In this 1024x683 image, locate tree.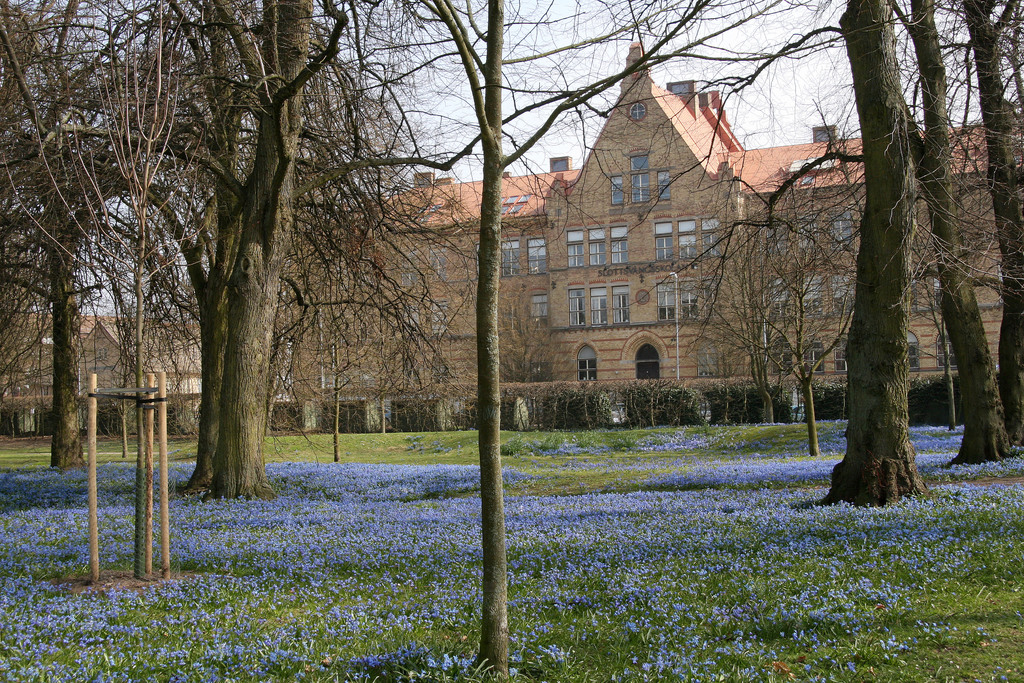
Bounding box: <box>94,0,255,491</box>.
